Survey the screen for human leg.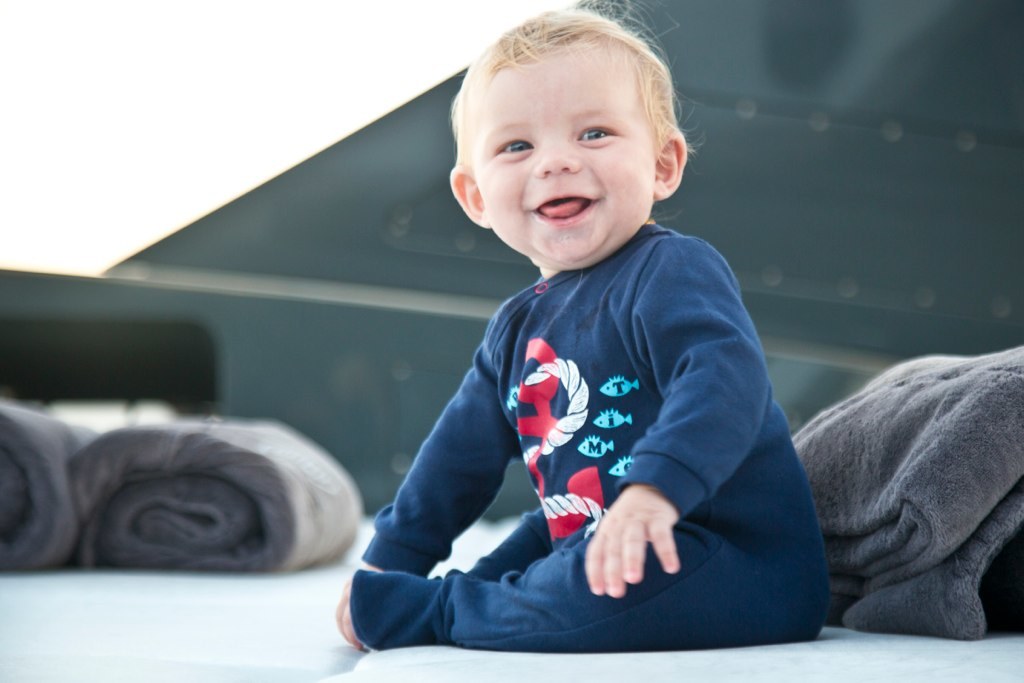
Survey found: detection(349, 516, 795, 654).
